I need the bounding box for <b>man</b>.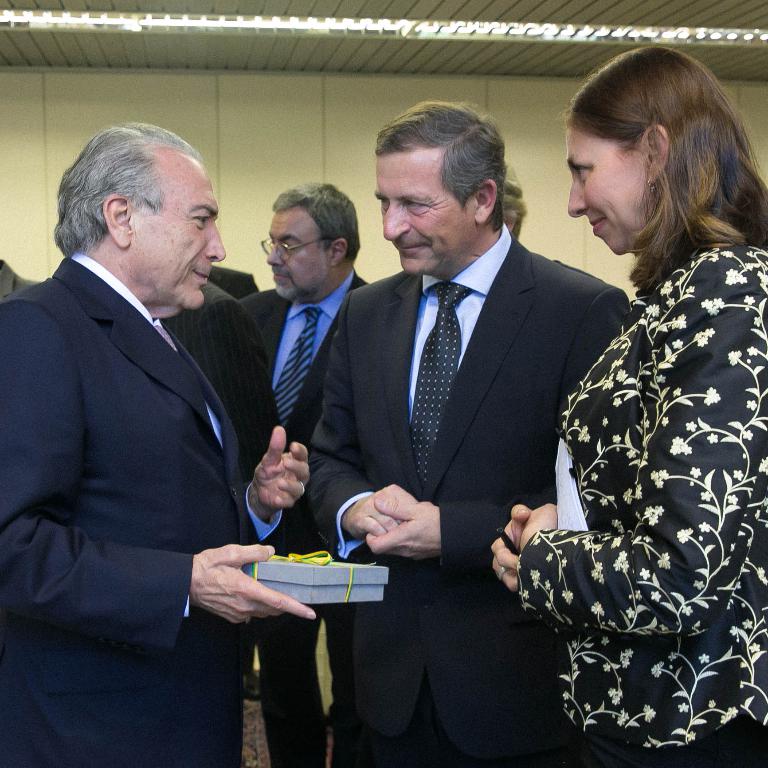
Here it is: BBox(0, 115, 309, 767).
